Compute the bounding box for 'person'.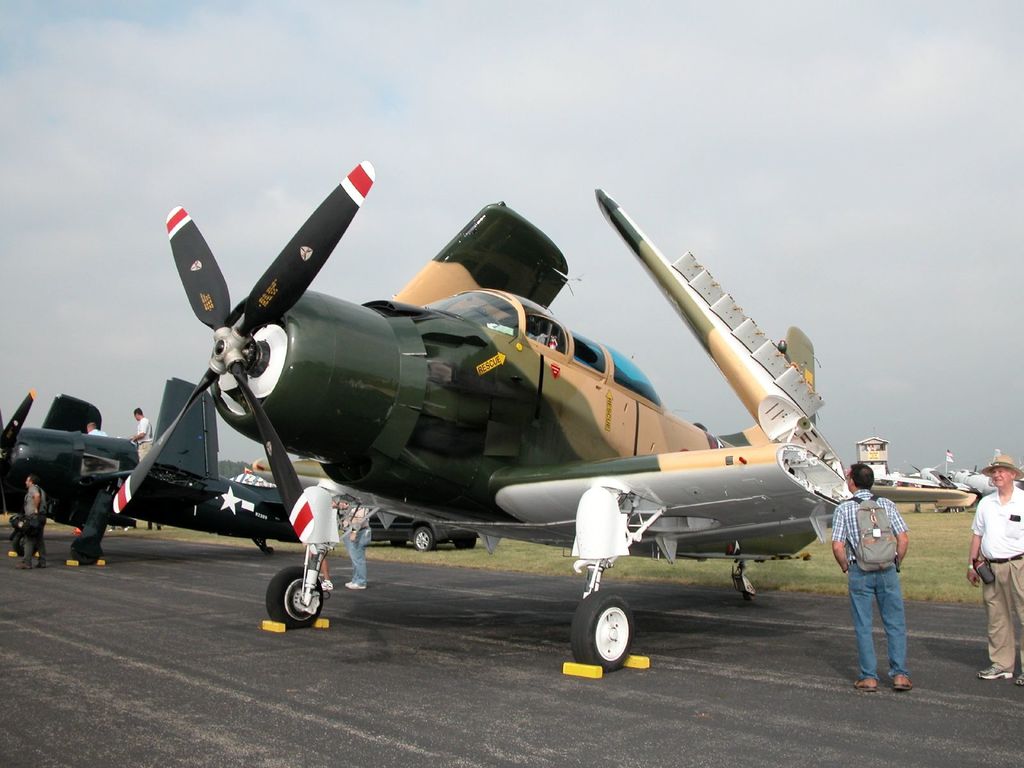
box(134, 410, 150, 461).
